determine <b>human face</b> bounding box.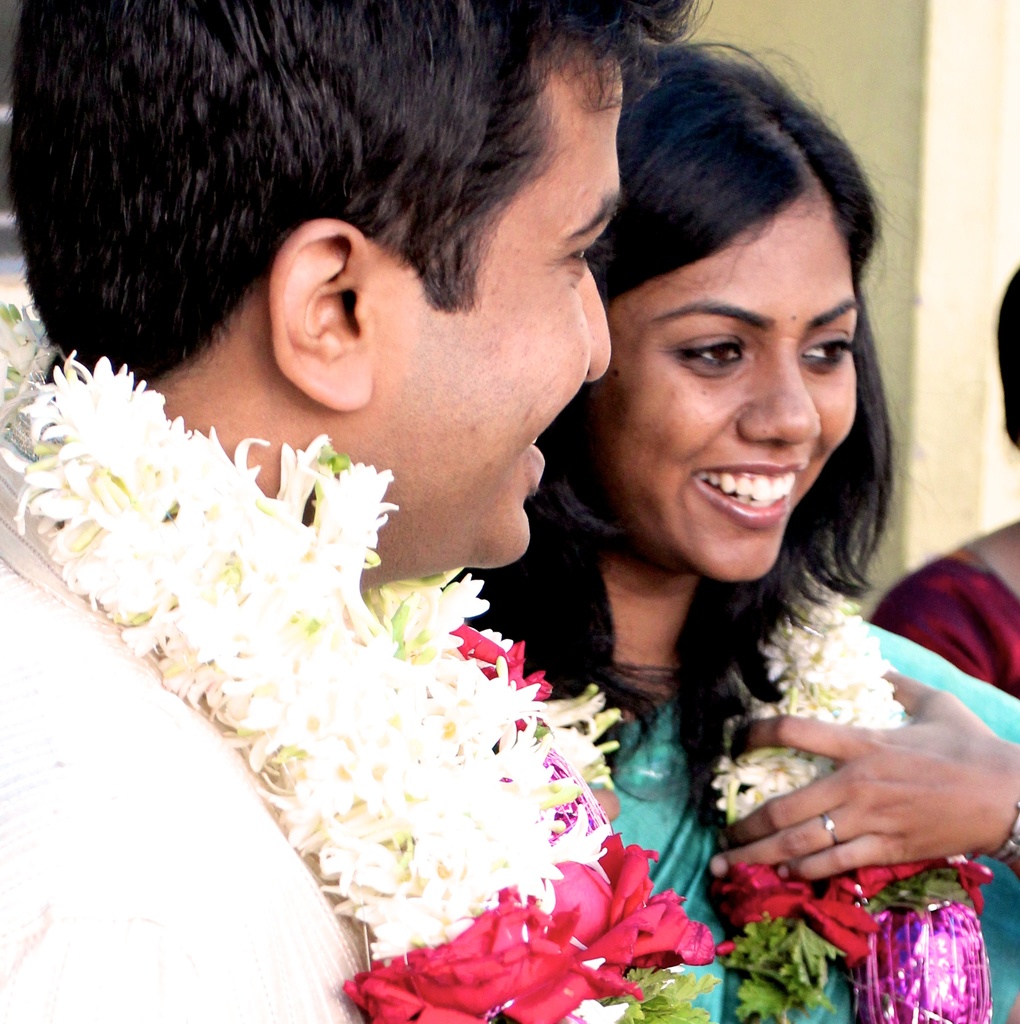
Determined: (left=374, top=58, right=618, bottom=569).
